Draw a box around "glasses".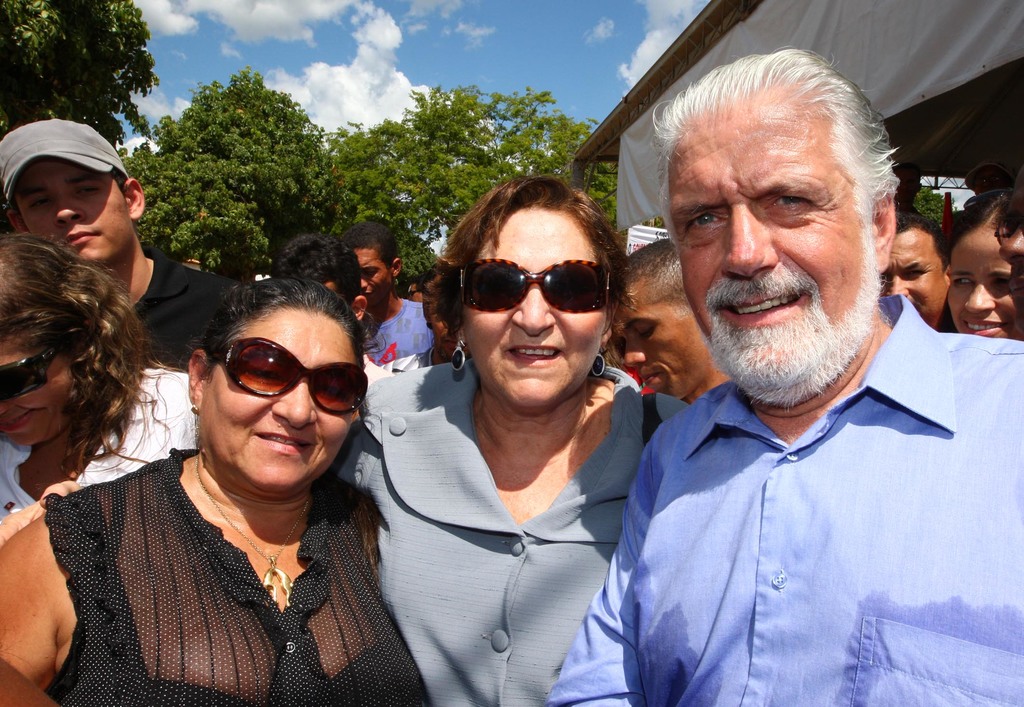
458/256/612/316.
